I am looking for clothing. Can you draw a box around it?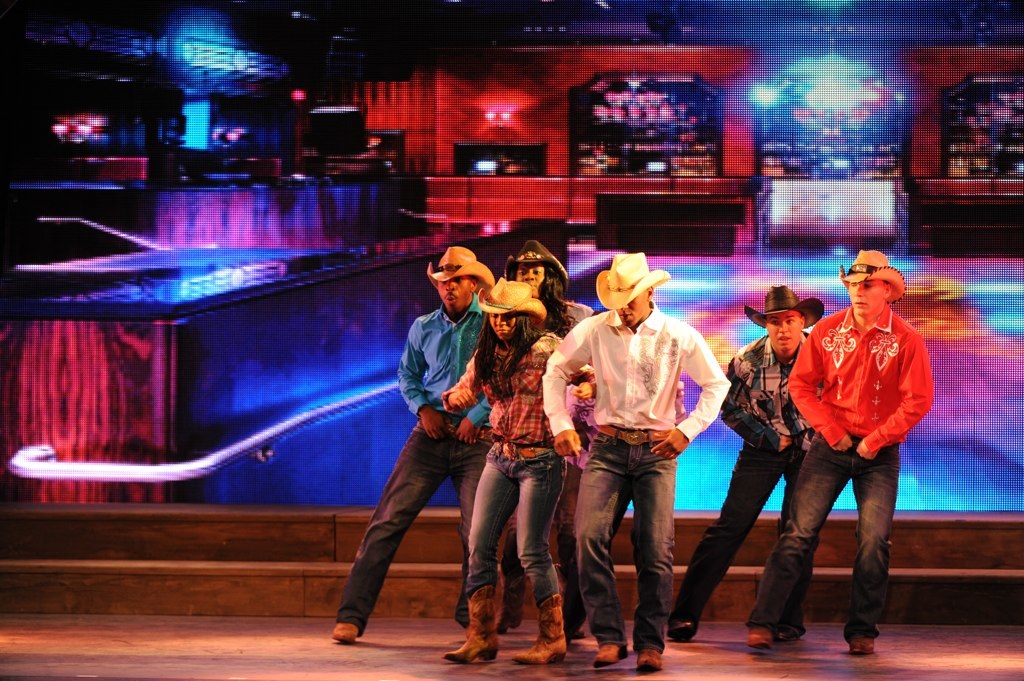
Sure, the bounding box is bbox=(353, 251, 513, 625).
